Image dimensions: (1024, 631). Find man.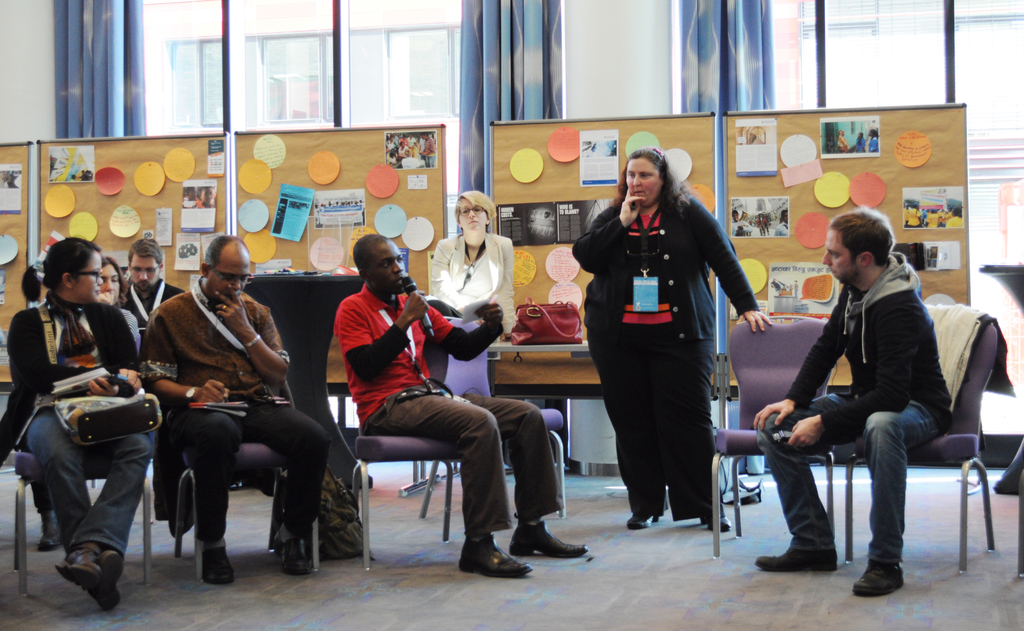
331/230/598/583.
